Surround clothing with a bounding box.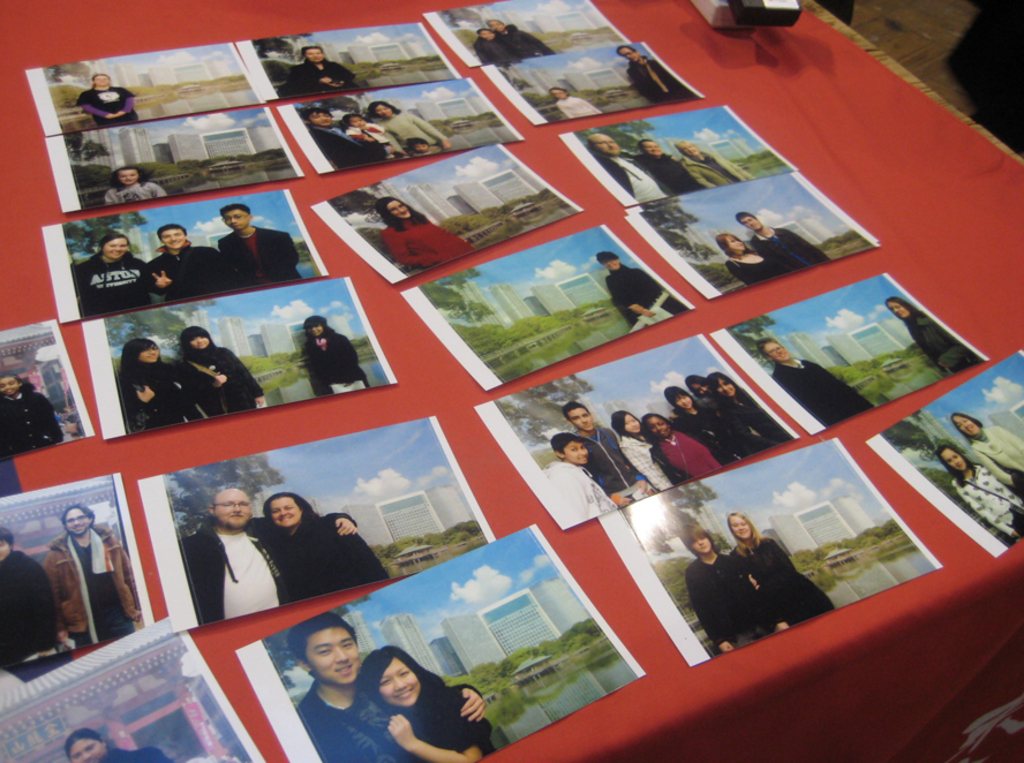
box(683, 547, 776, 651).
